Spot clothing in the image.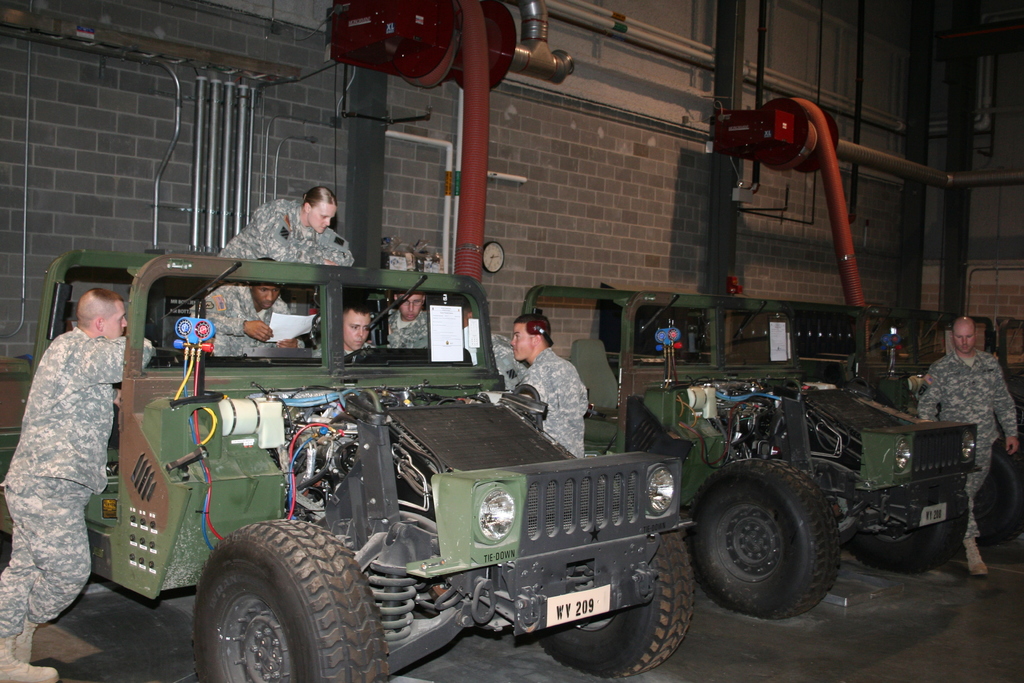
clothing found at <region>219, 199, 358, 268</region>.
